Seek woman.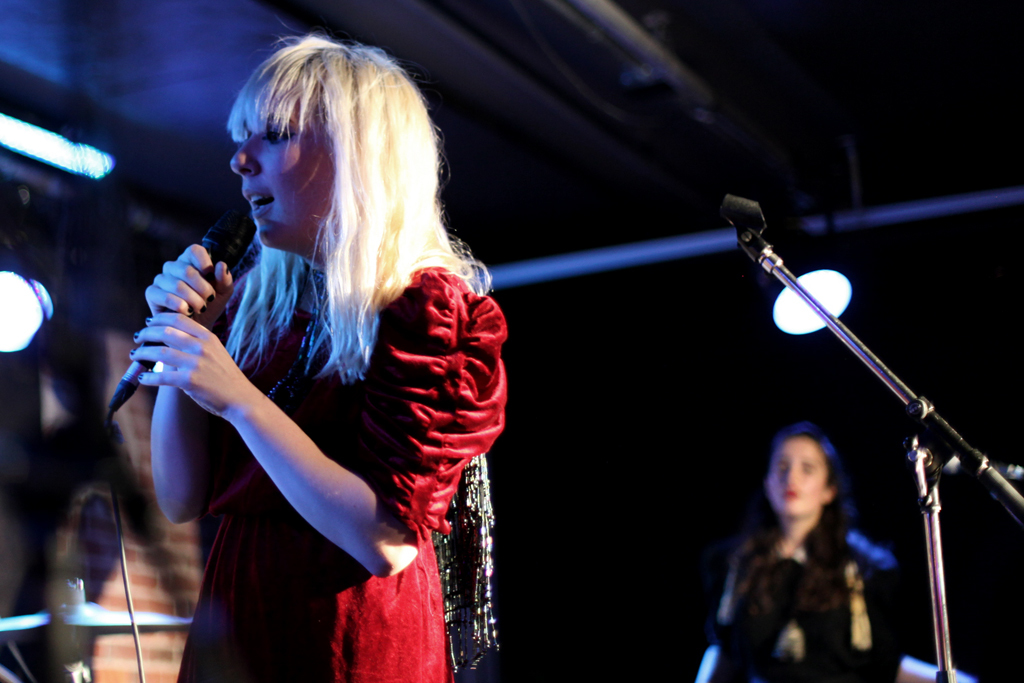
<region>692, 427, 904, 682</region>.
